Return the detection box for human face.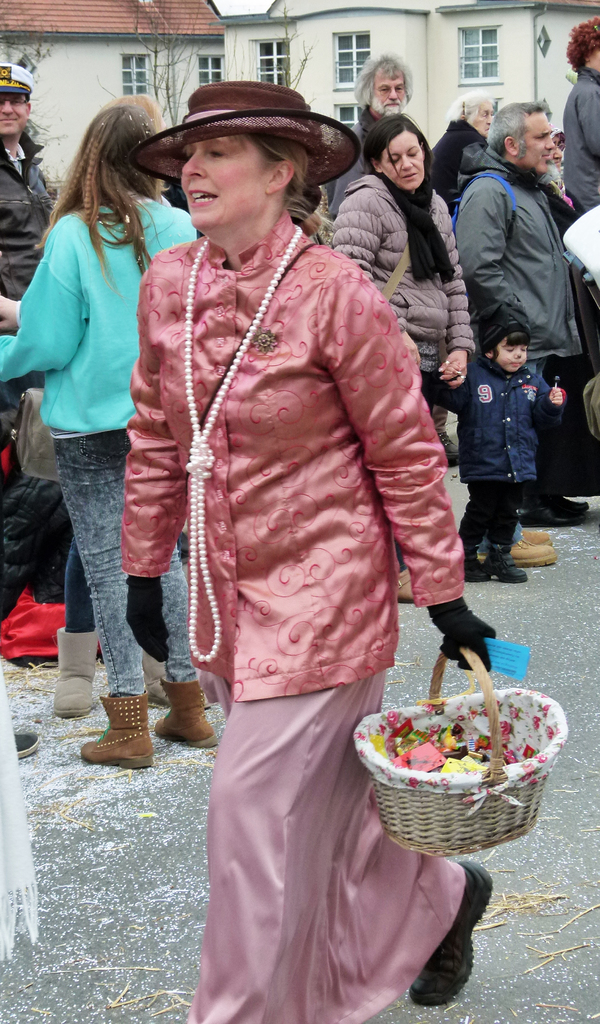
(x1=375, y1=139, x2=422, y2=191).
